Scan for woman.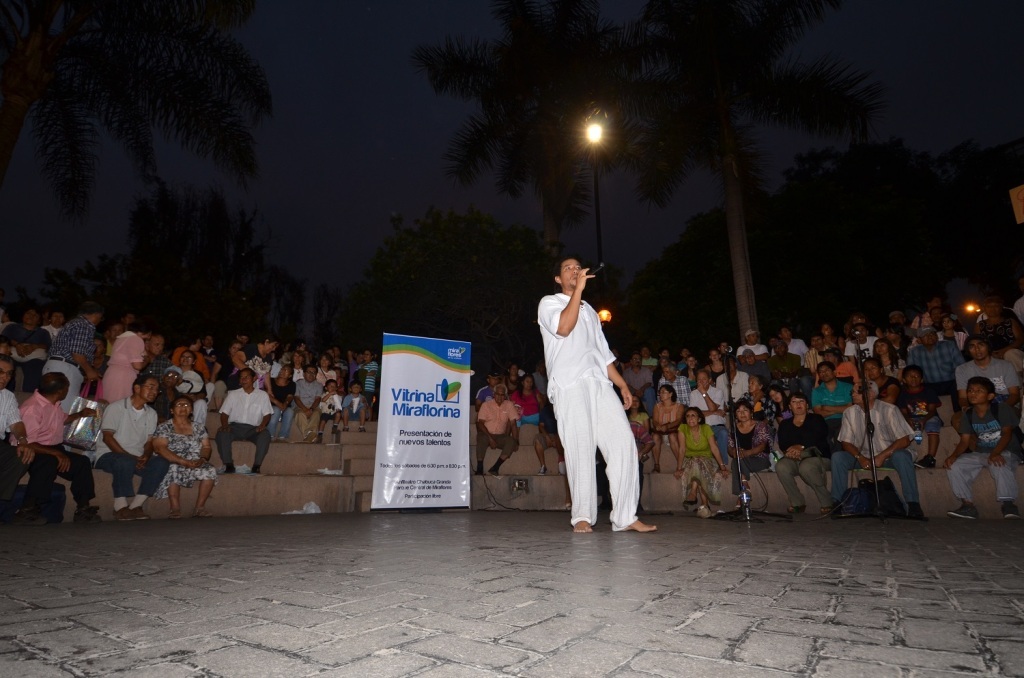
Scan result: 724, 402, 770, 511.
